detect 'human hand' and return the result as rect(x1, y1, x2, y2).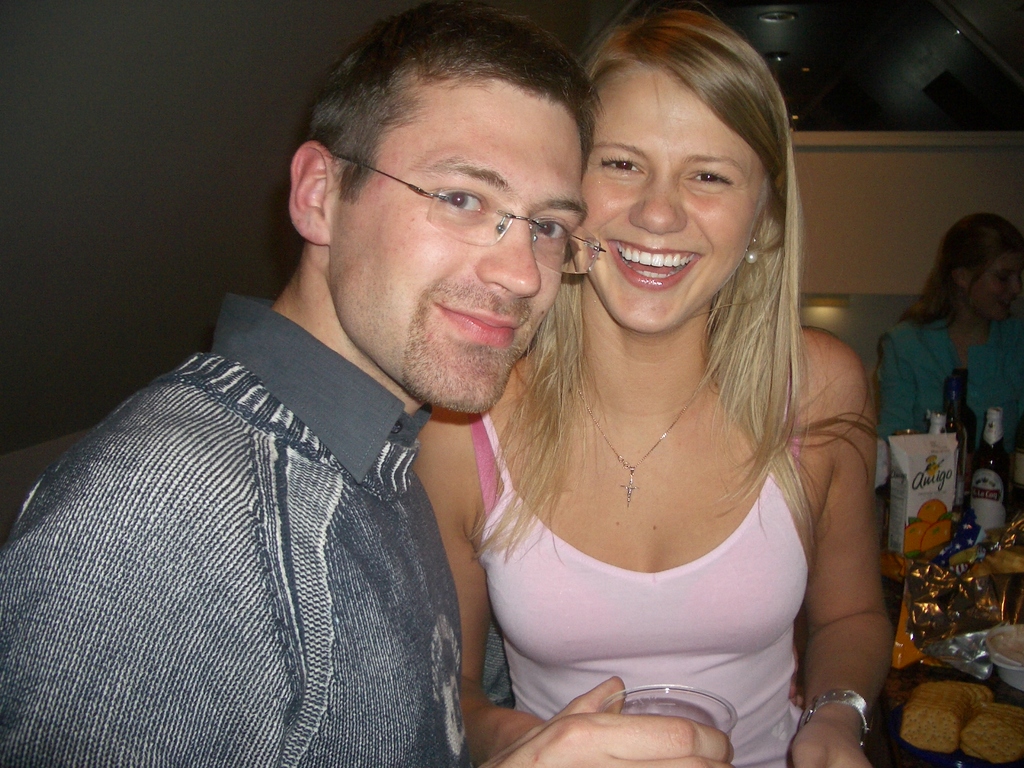
rect(486, 709, 543, 758).
